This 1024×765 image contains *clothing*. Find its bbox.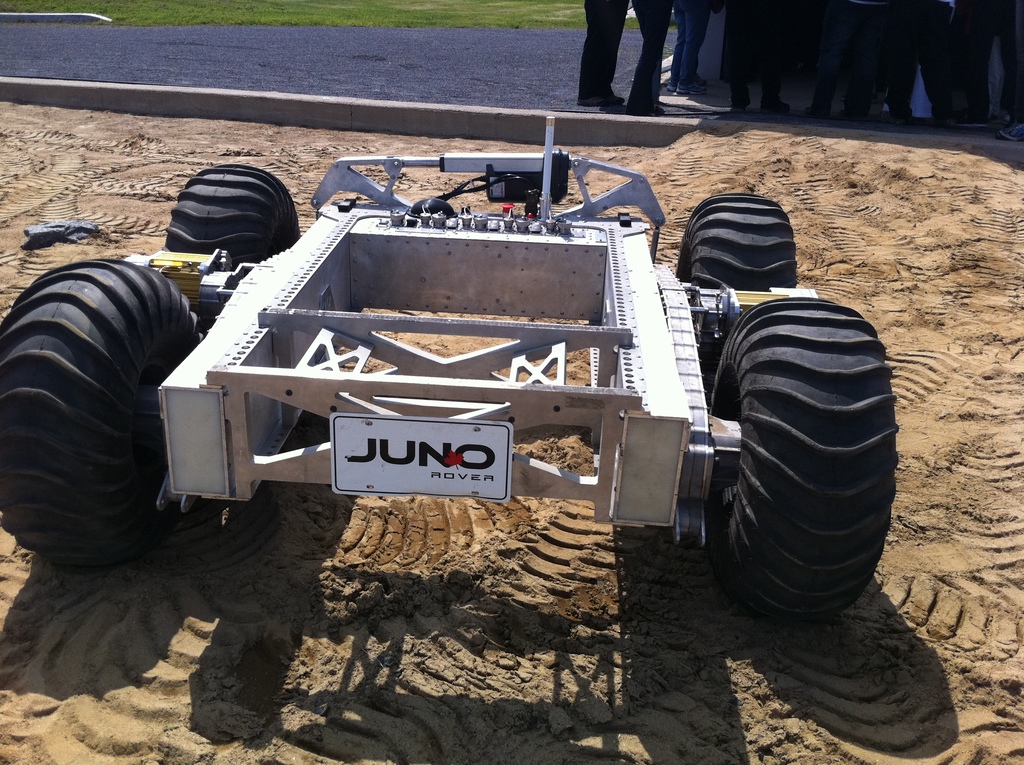
region(813, 0, 884, 109).
